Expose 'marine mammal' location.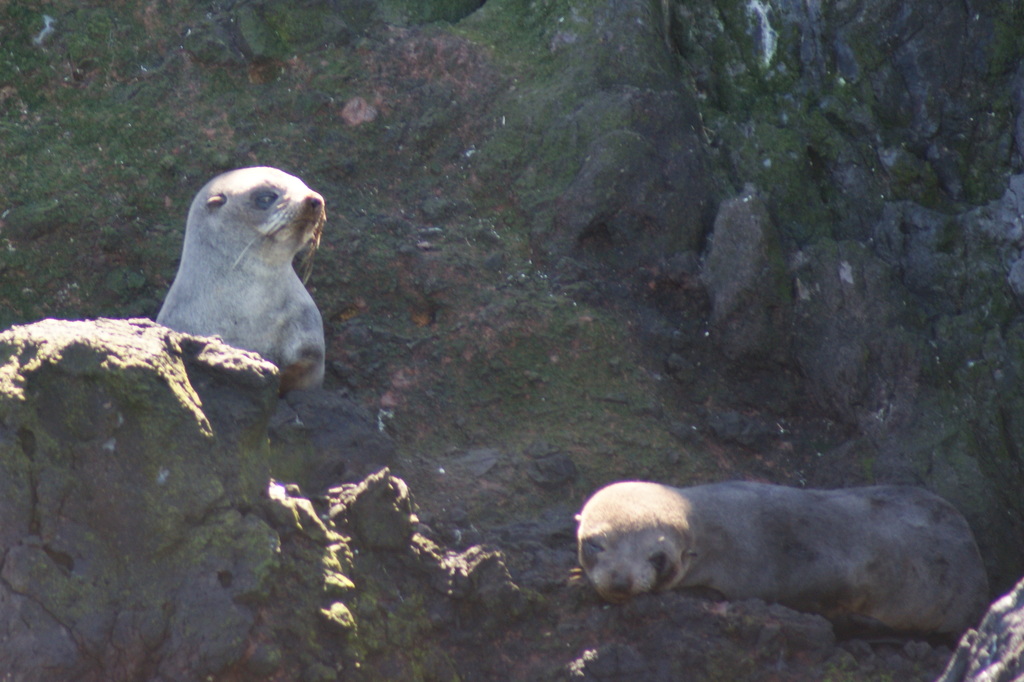
Exposed at (145, 151, 339, 405).
